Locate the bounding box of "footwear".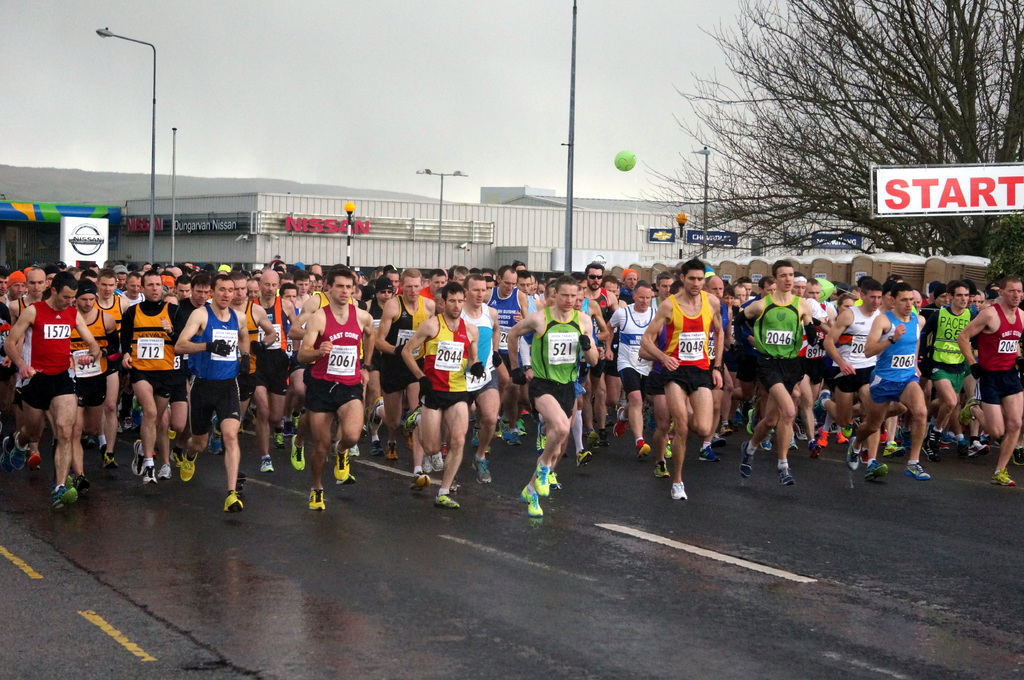
Bounding box: (1012, 447, 1023, 466).
